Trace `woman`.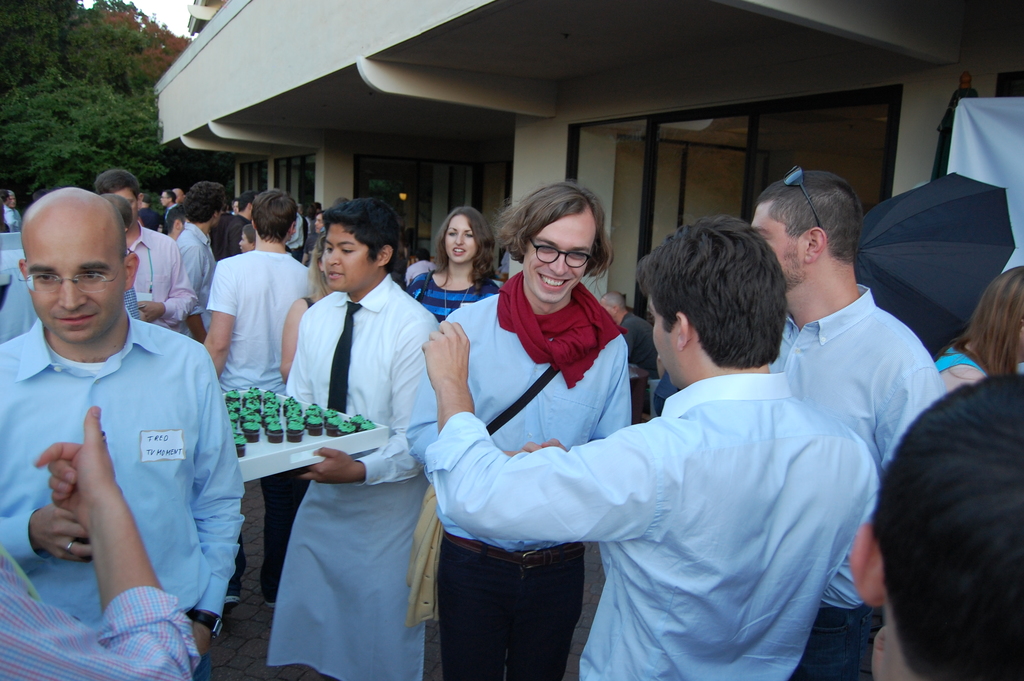
Traced to bbox(276, 230, 335, 385).
